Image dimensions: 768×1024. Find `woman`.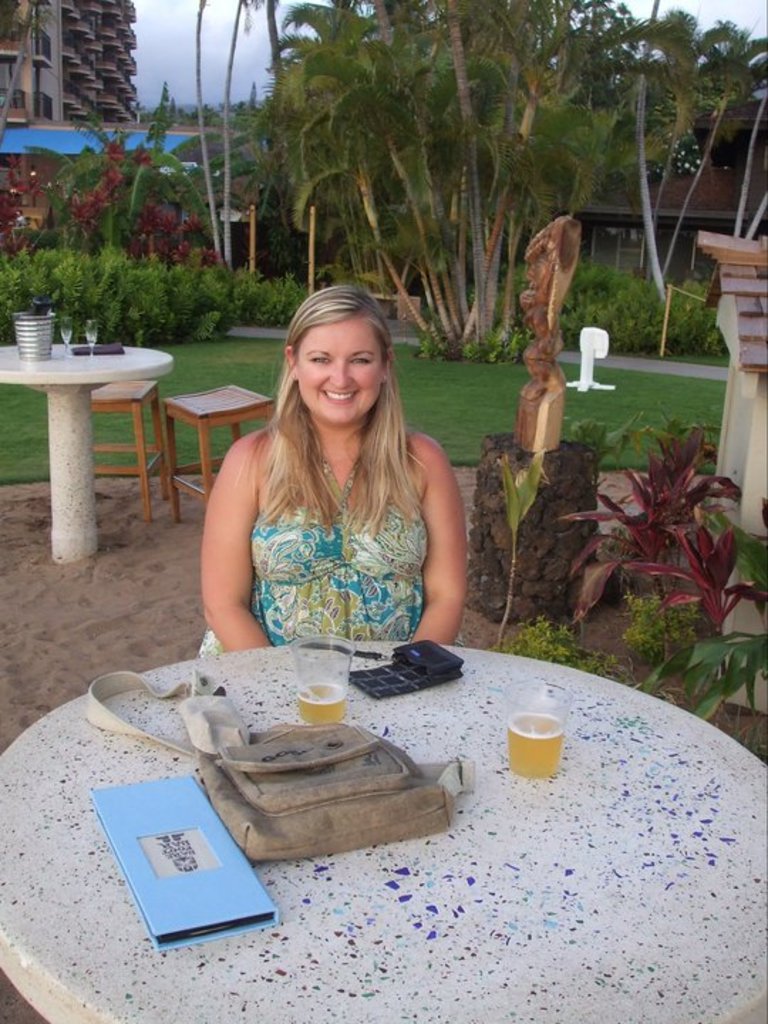
bbox=[182, 277, 488, 661].
